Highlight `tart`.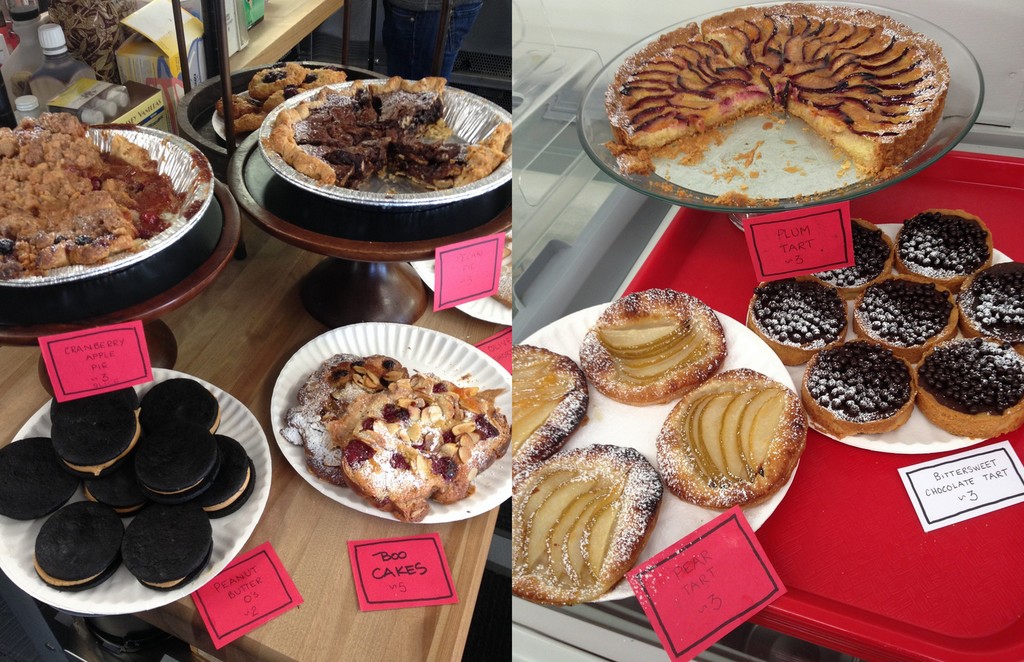
Highlighted region: region(580, 289, 730, 404).
